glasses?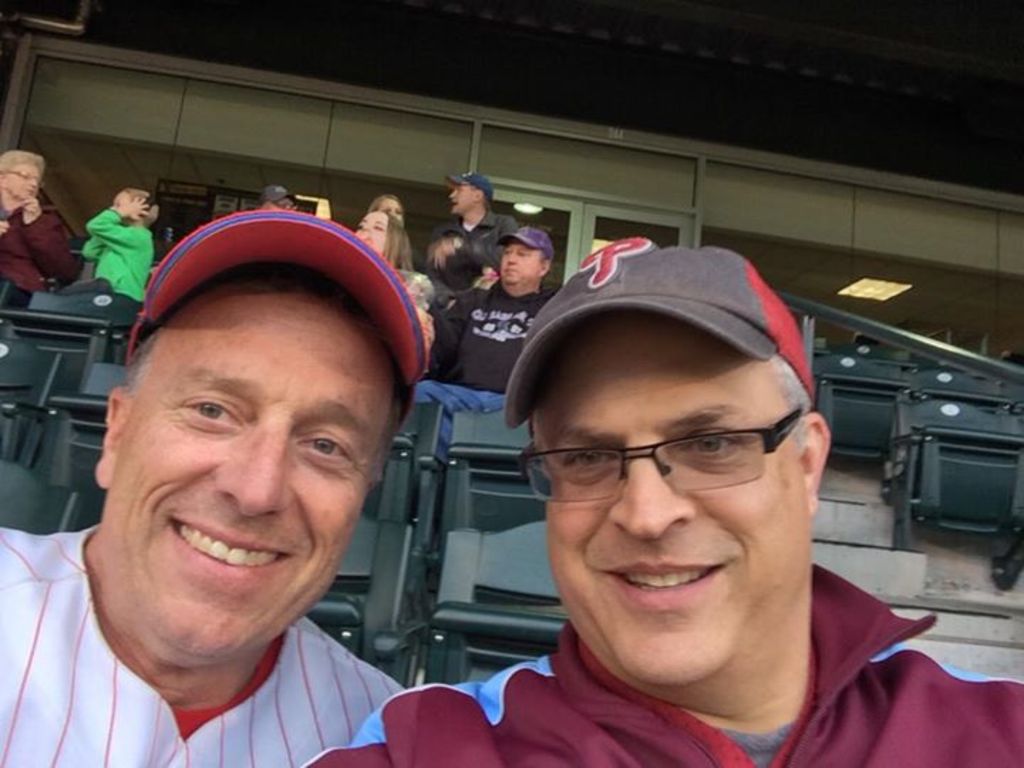
locate(3, 166, 41, 186)
